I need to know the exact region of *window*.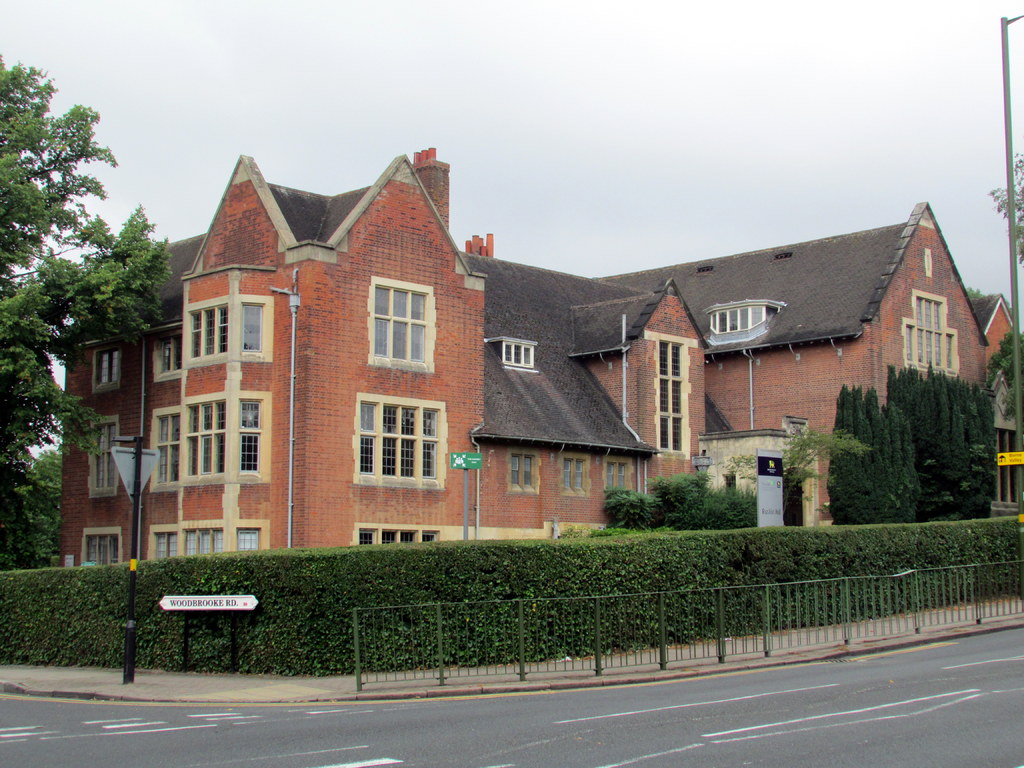
Region: Rect(708, 297, 783, 340).
